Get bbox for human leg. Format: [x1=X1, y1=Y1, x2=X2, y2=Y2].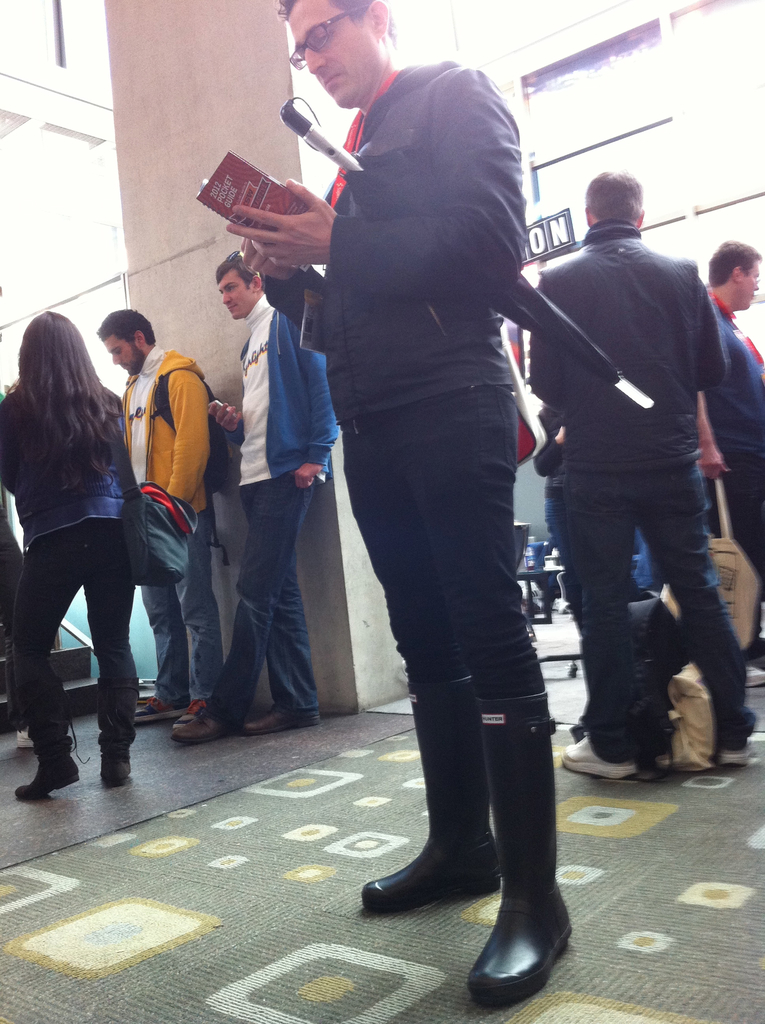
[x1=147, y1=556, x2=193, y2=712].
